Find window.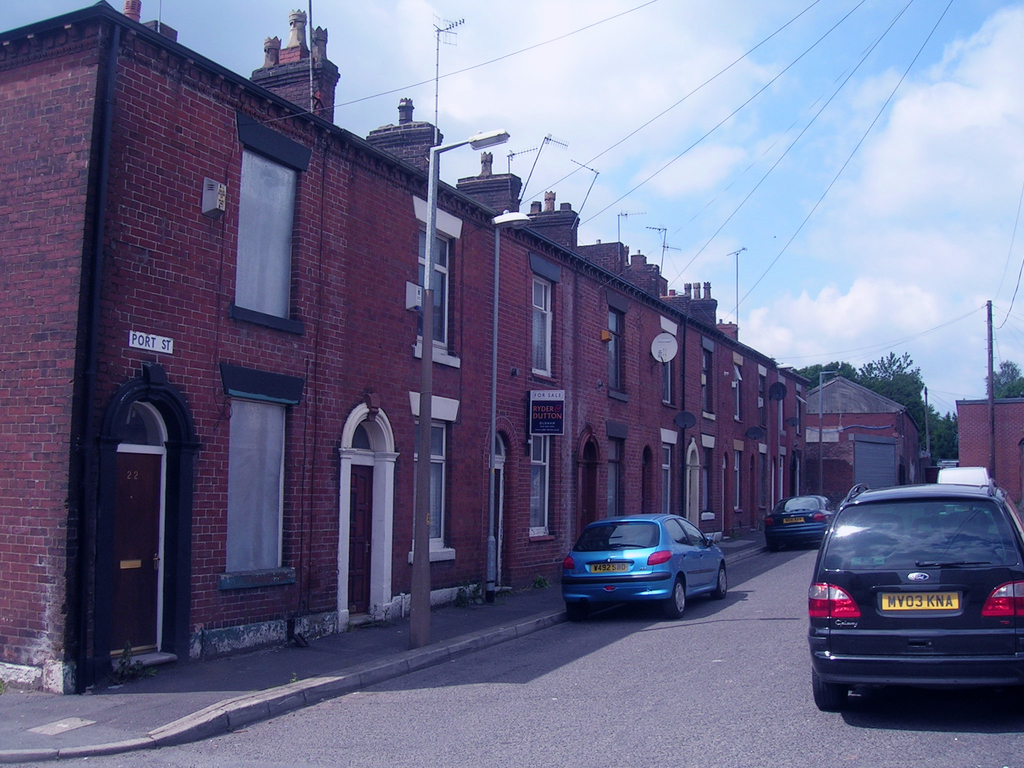
<region>529, 252, 562, 380</region>.
